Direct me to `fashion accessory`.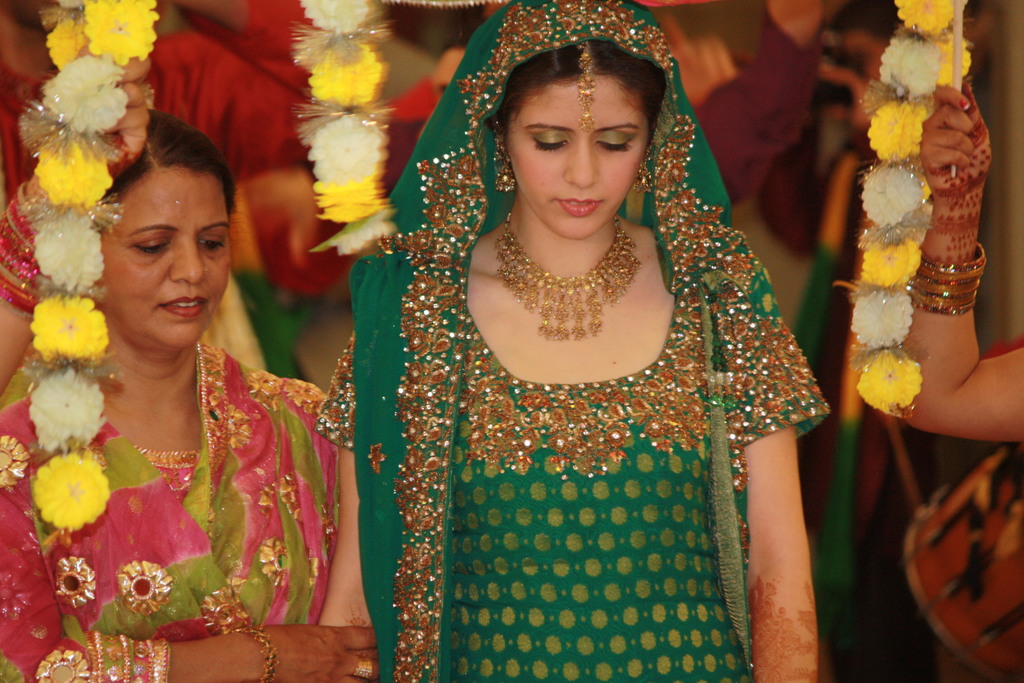
Direction: x1=632 y1=152 x2=654 y2=192.
